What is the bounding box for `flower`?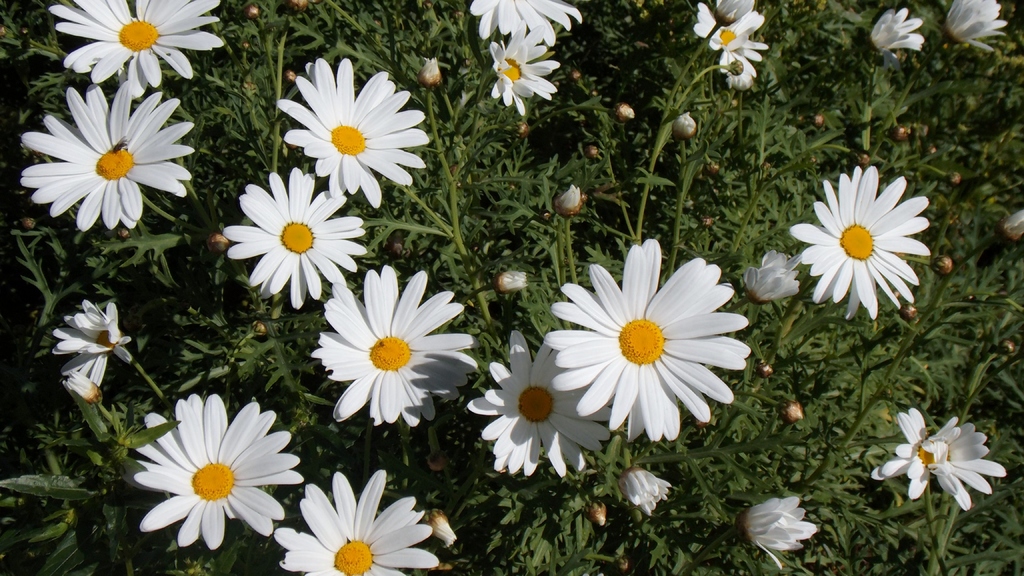
497:268:536:289.
